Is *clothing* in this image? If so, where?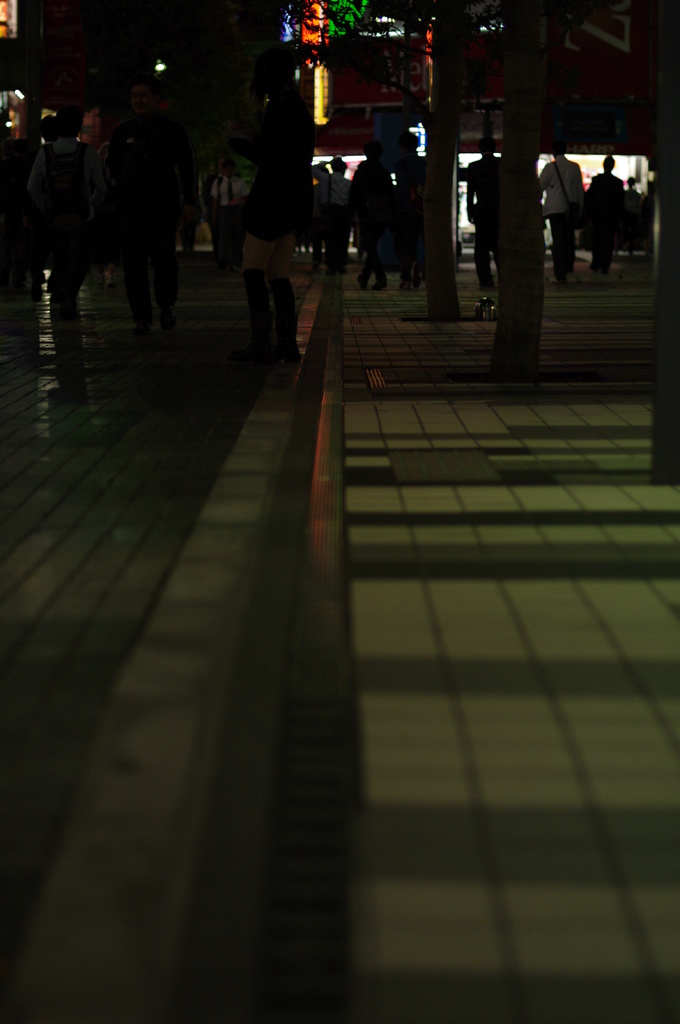
Yes, at rect(90, 105, 194, 327).
